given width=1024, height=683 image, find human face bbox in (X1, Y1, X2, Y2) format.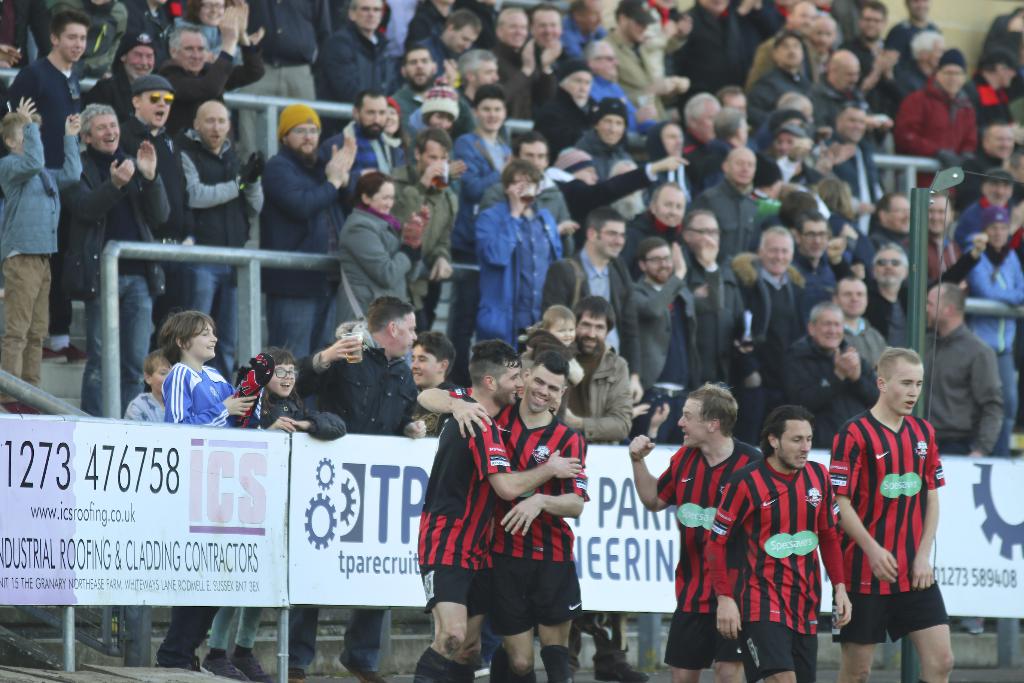
(188, 324, 216, 358).
